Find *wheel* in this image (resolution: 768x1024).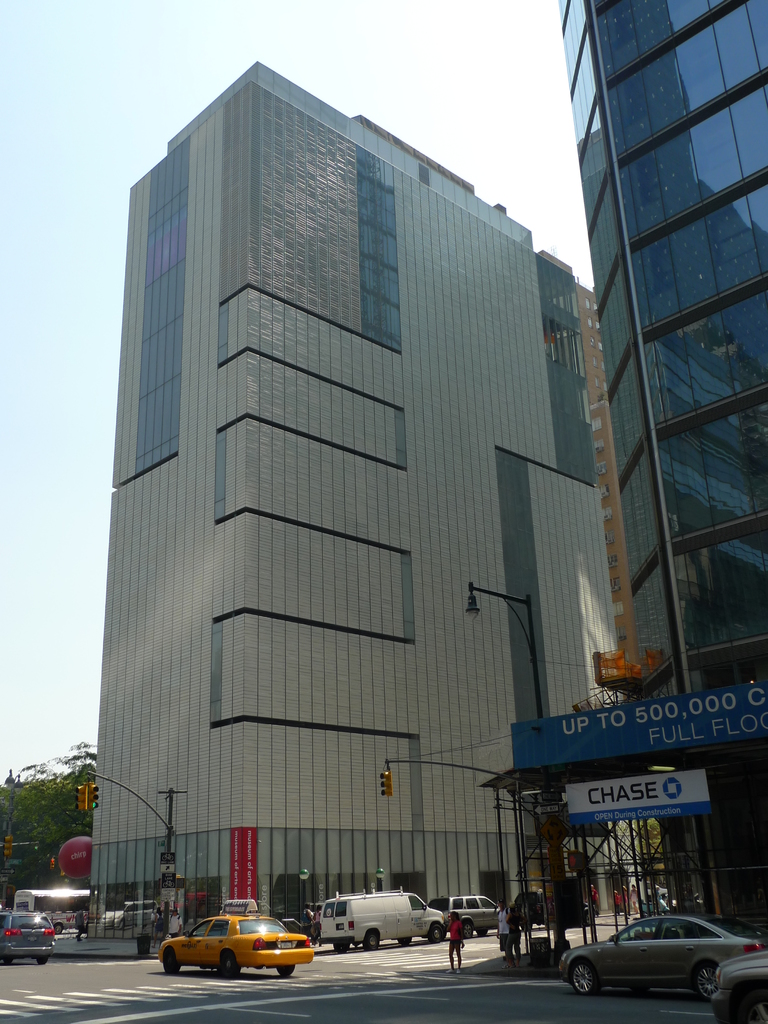
0,952,14,970.
